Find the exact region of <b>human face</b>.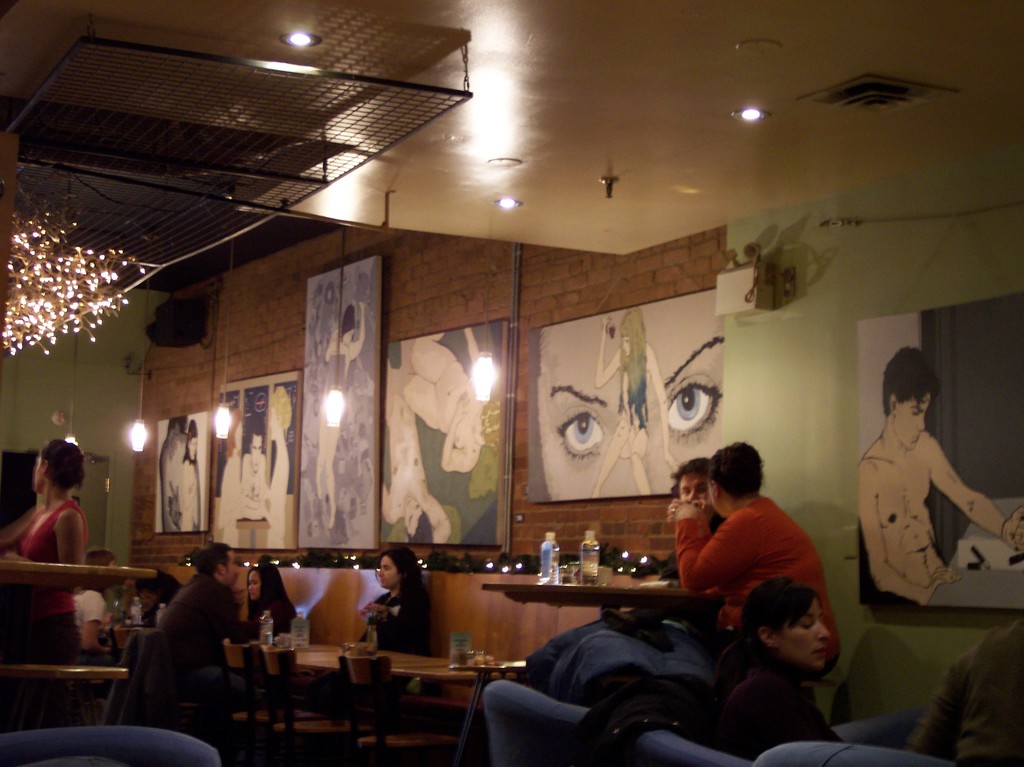
Exact region: (left=35, top=451, right=48, bottom=497).
